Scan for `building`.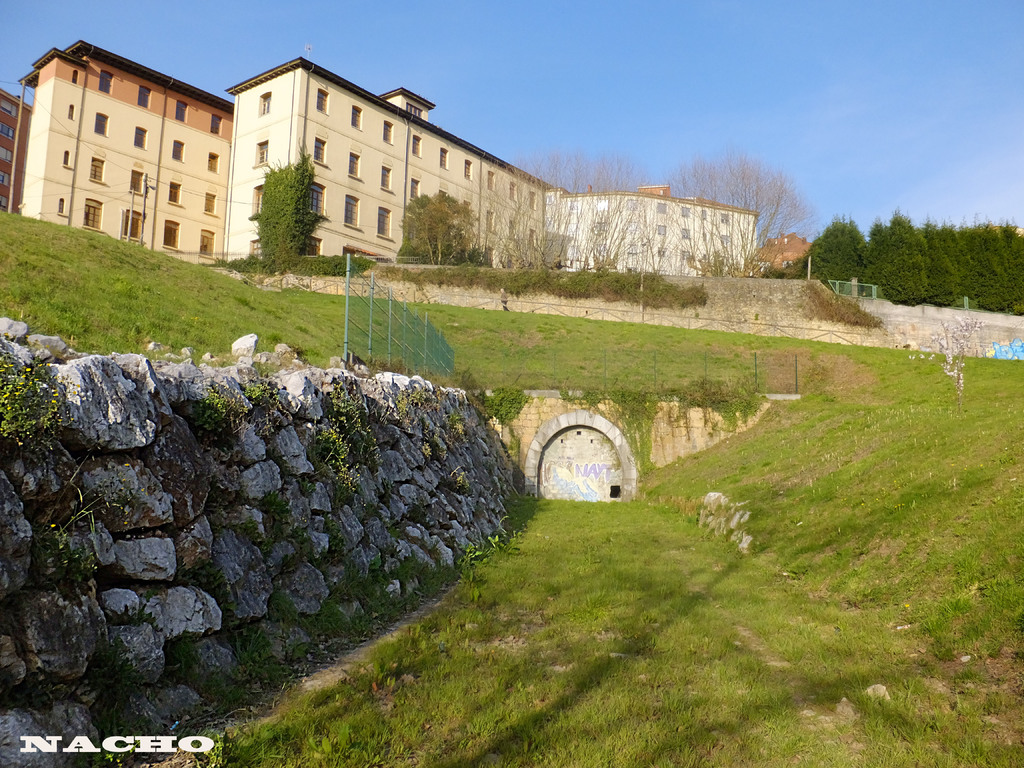
Scan result: (x1=15, y1=39, x2=236, y2=262).
